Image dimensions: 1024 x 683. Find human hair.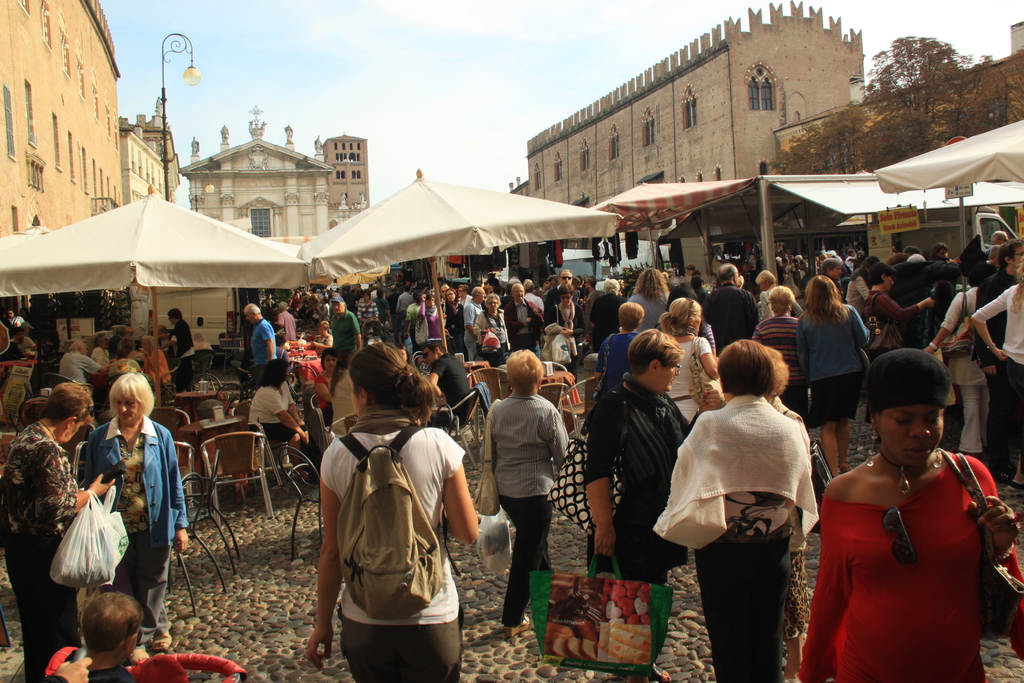
<bbox>575, 277, 580, 286</bbox>.
